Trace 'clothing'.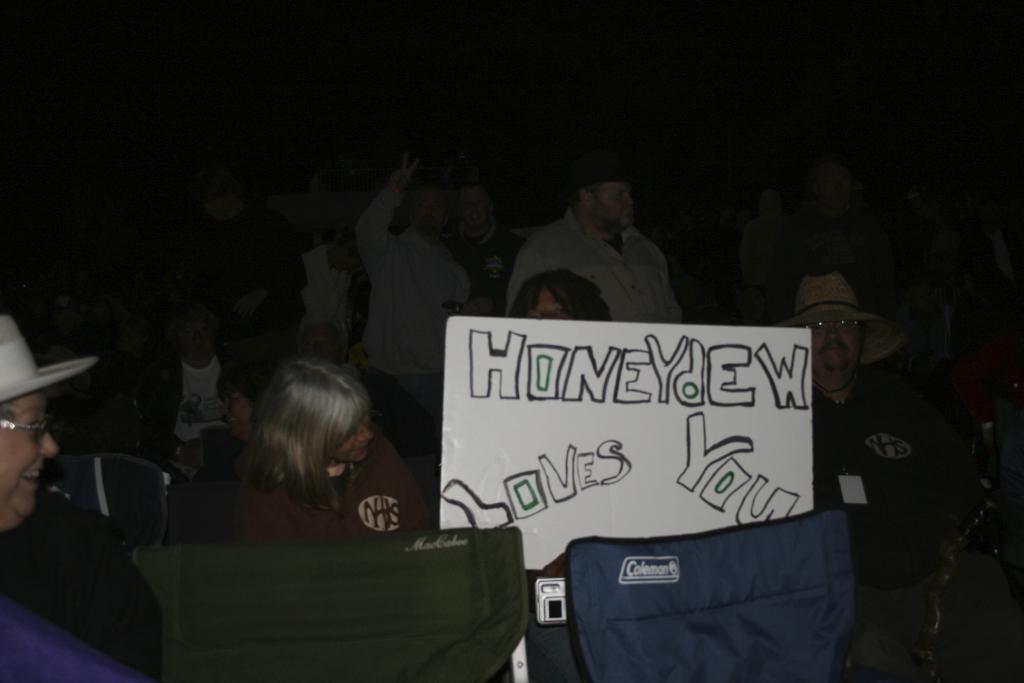
Traced to (x1=358, y1=164, x2=473, y2=469).
